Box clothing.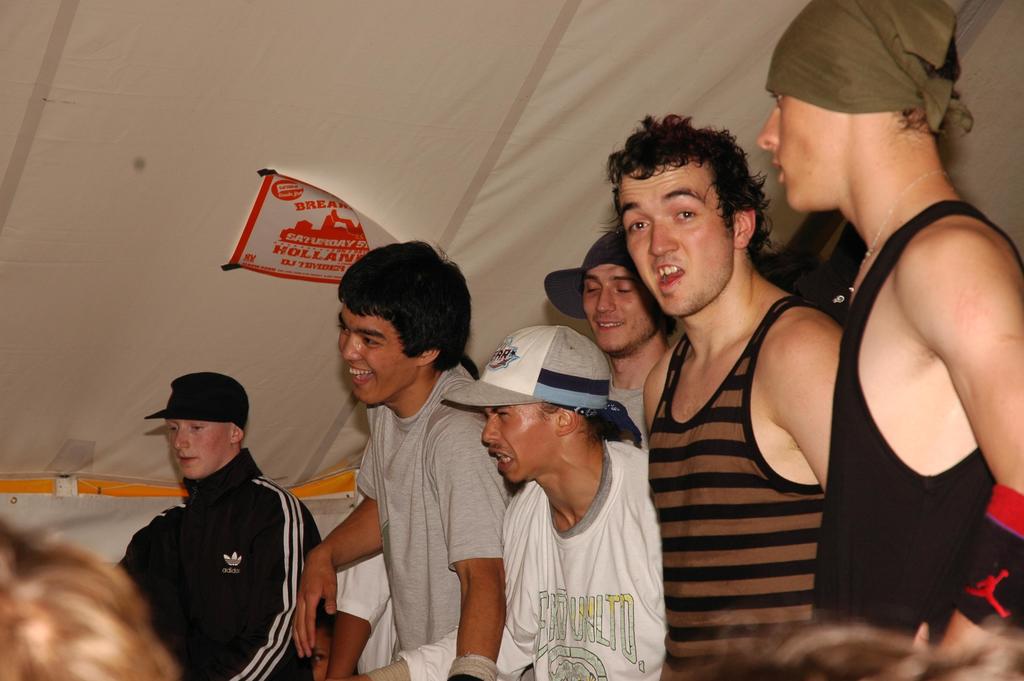
823/200/1023/623.
